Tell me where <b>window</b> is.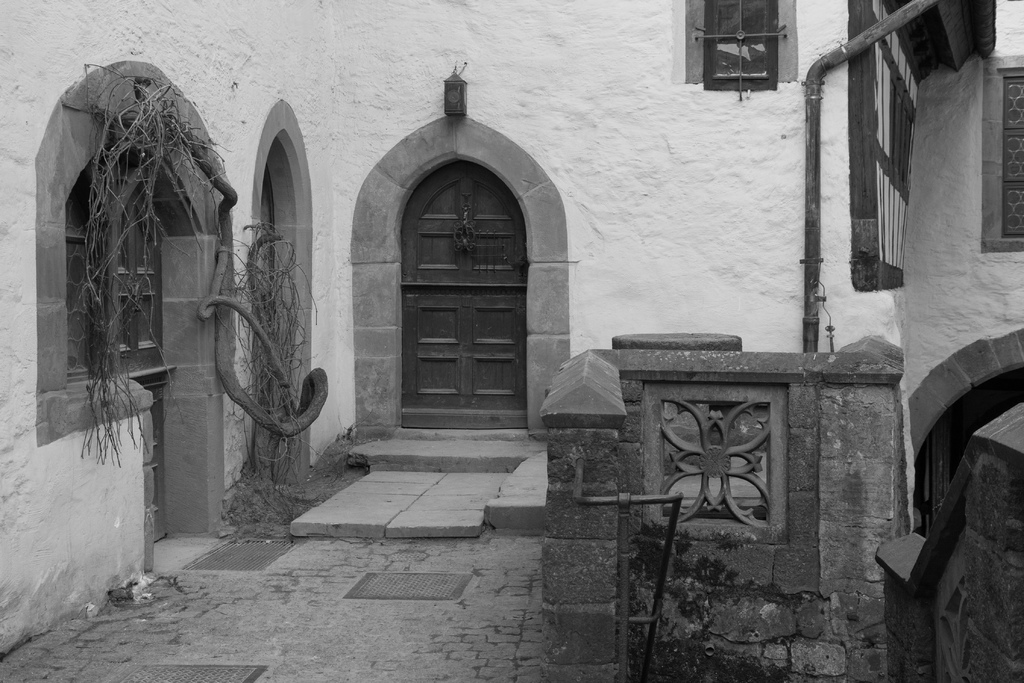
<b>window</b> is at [985,64,1023,248].
